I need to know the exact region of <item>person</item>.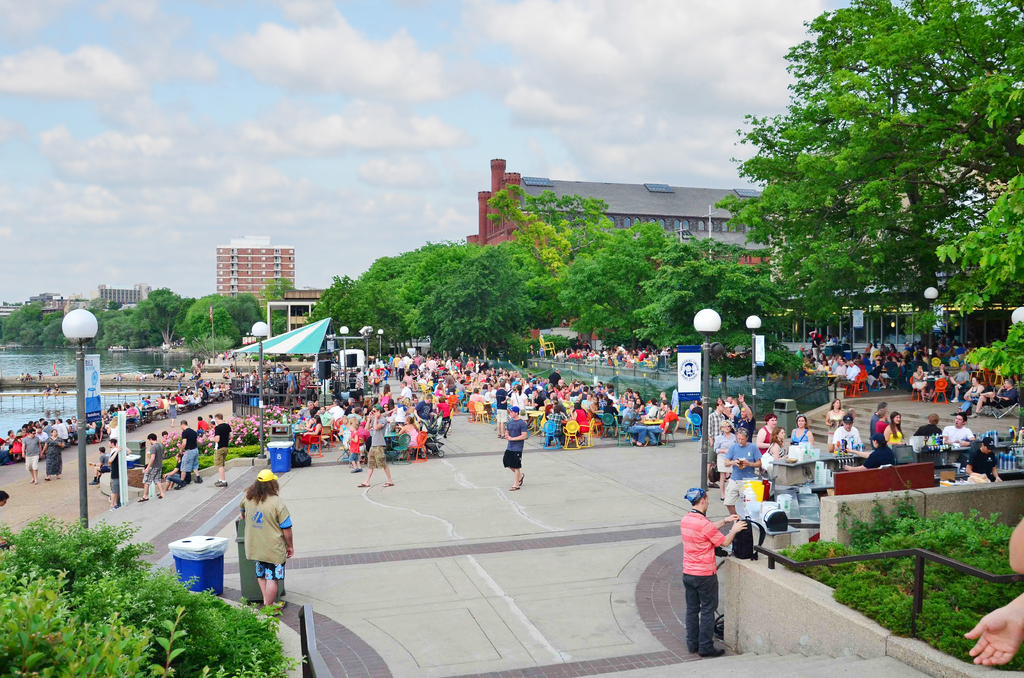
Region: [x1=497, y1=408, x2=529, y2=488].
